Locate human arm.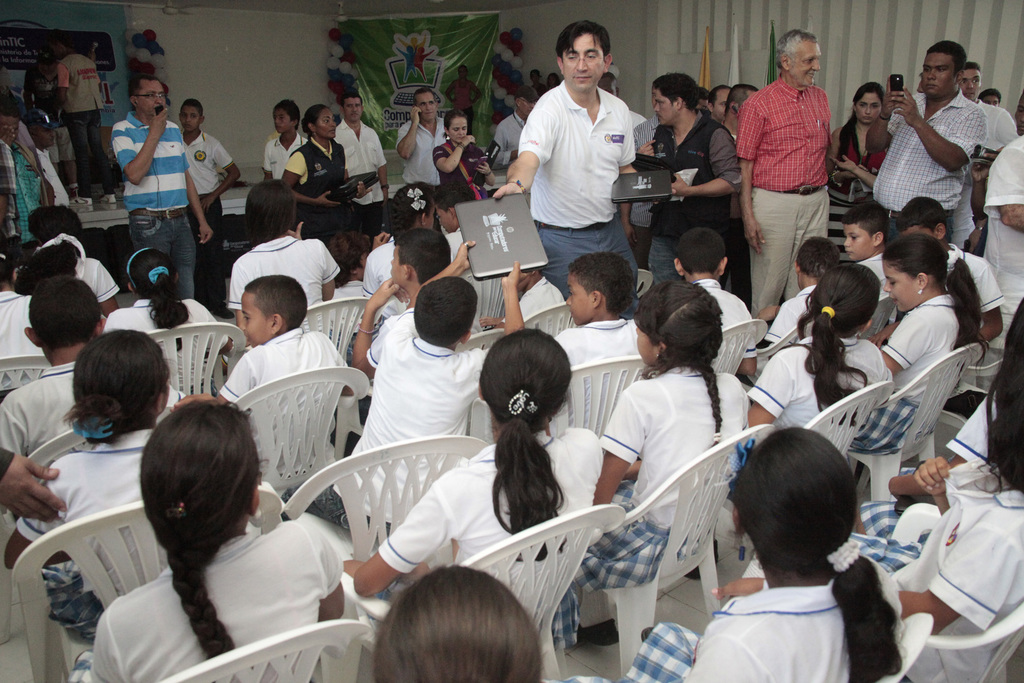
Bounding box: 263 144 271 179.
